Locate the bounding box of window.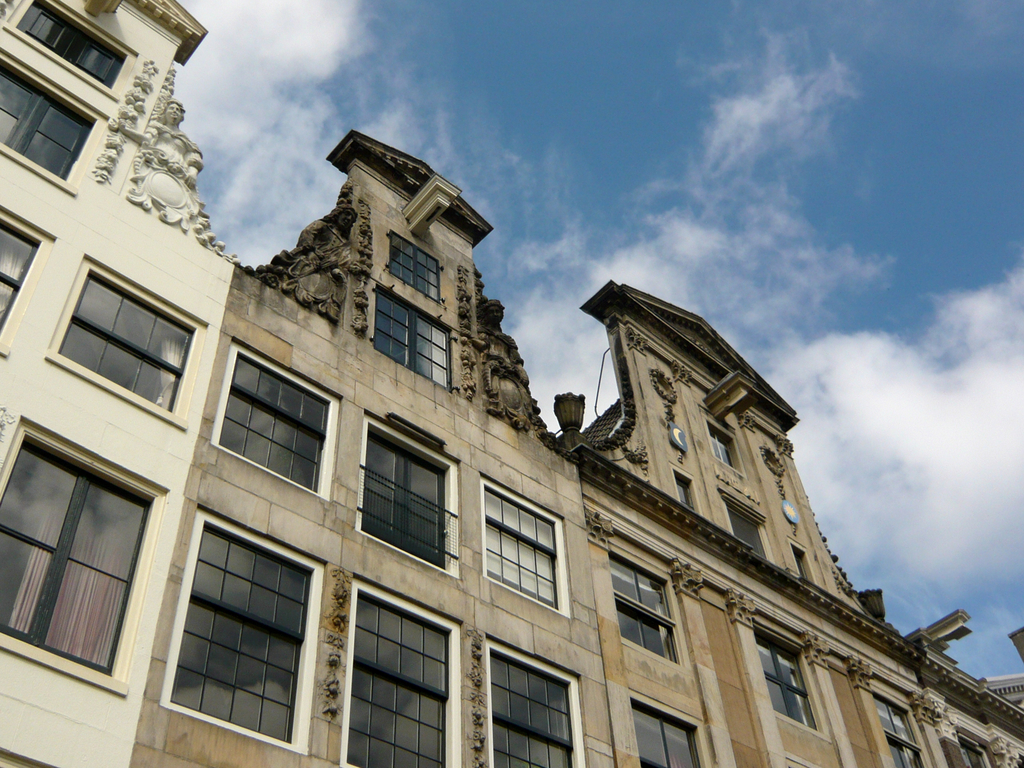
Bounding box: box=[754, 621, 819, 730].
